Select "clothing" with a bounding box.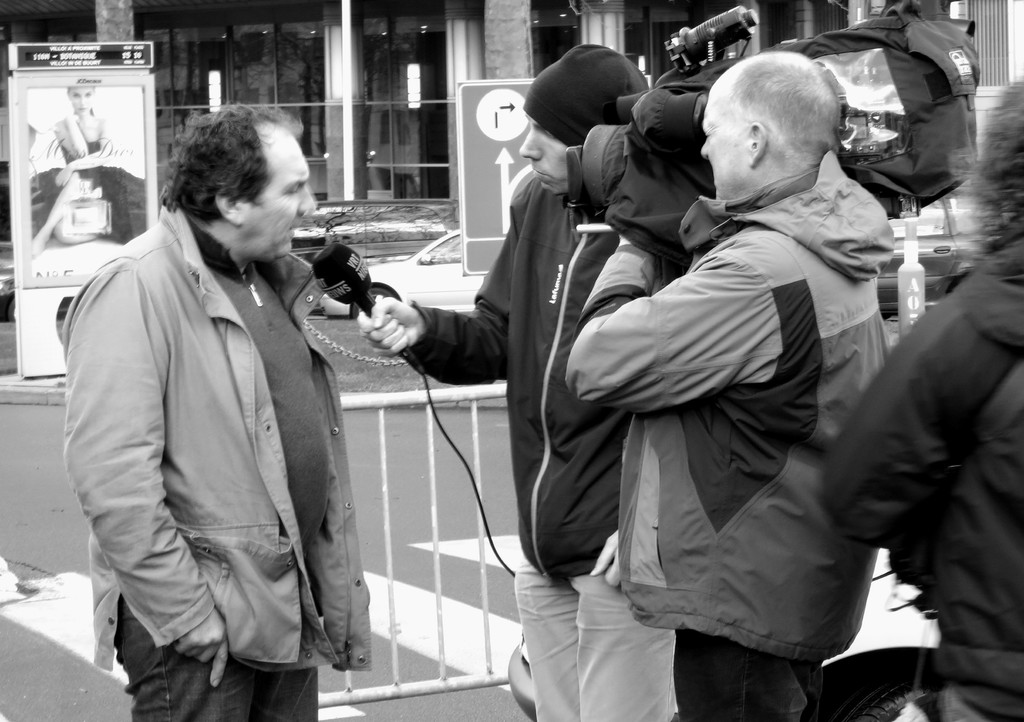
61:206:369:721.
